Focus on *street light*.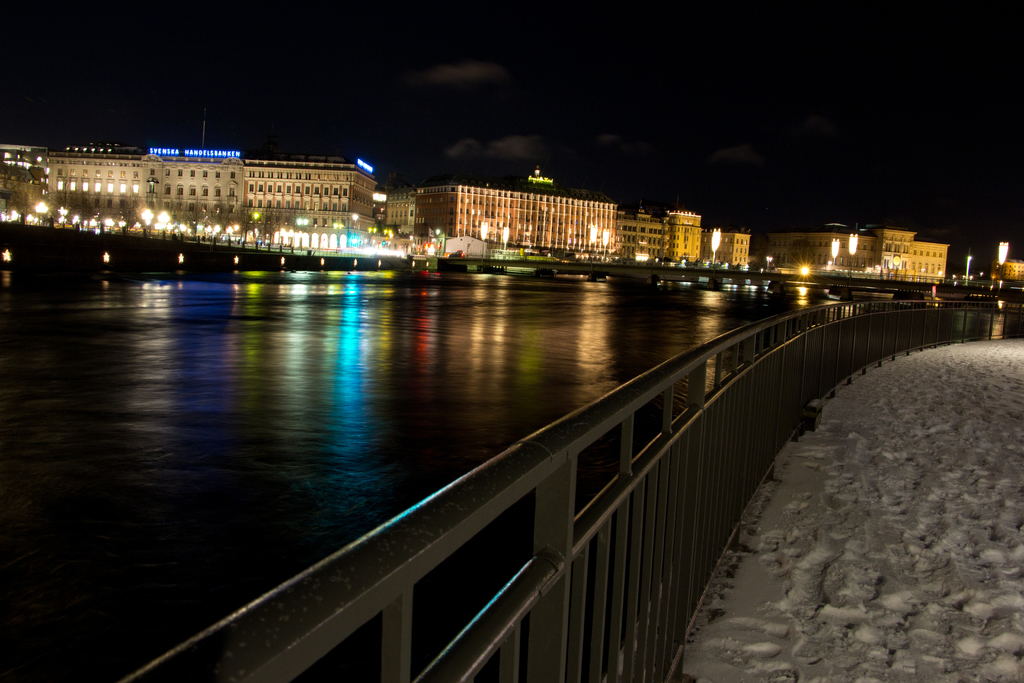
Focused at box=[588, 227, 598, 259].
